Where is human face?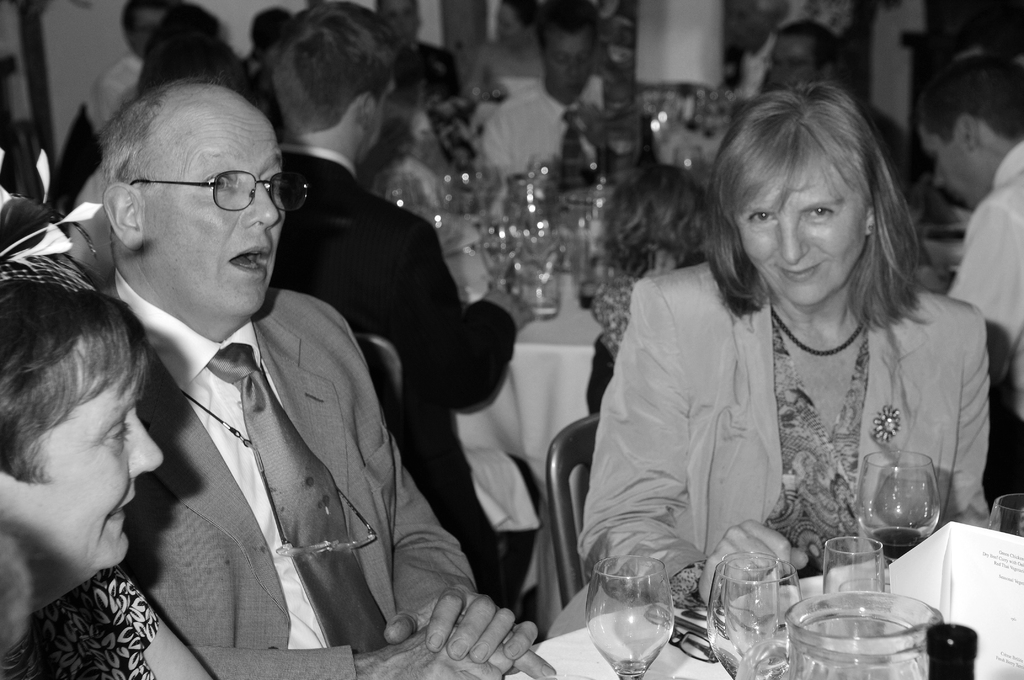
left=916, top=137, right=977, bottom=207.
